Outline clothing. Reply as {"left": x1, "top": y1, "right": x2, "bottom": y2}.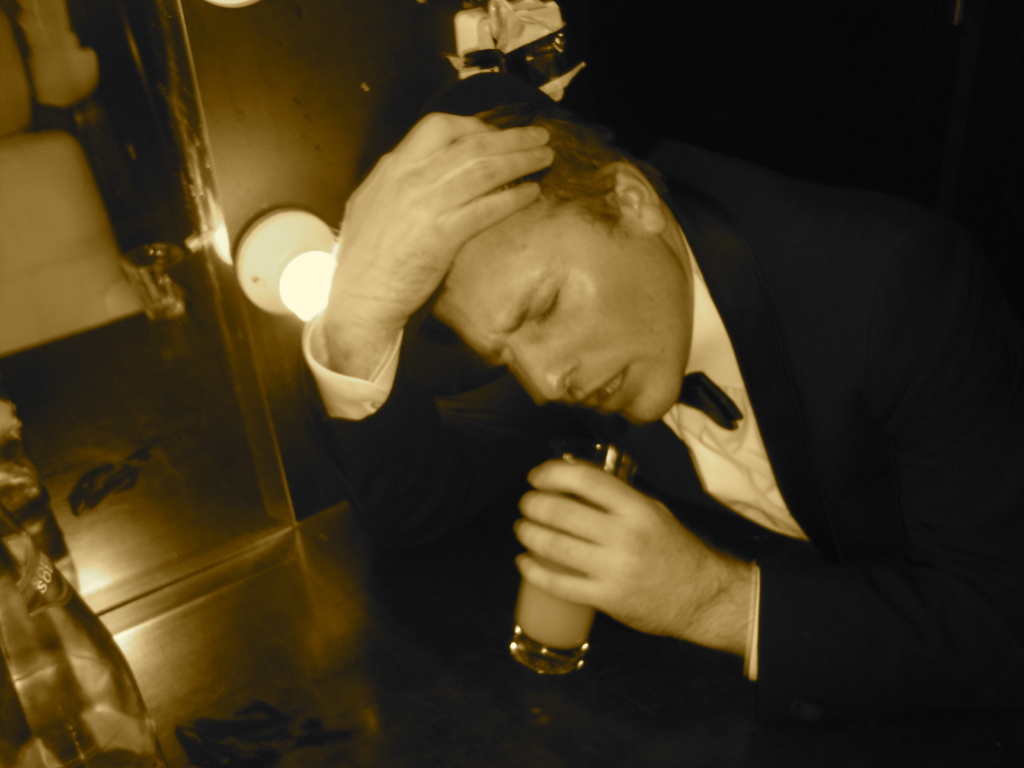
{"left": 227, "top": 114, "right": 877, "bottom": 724}.
